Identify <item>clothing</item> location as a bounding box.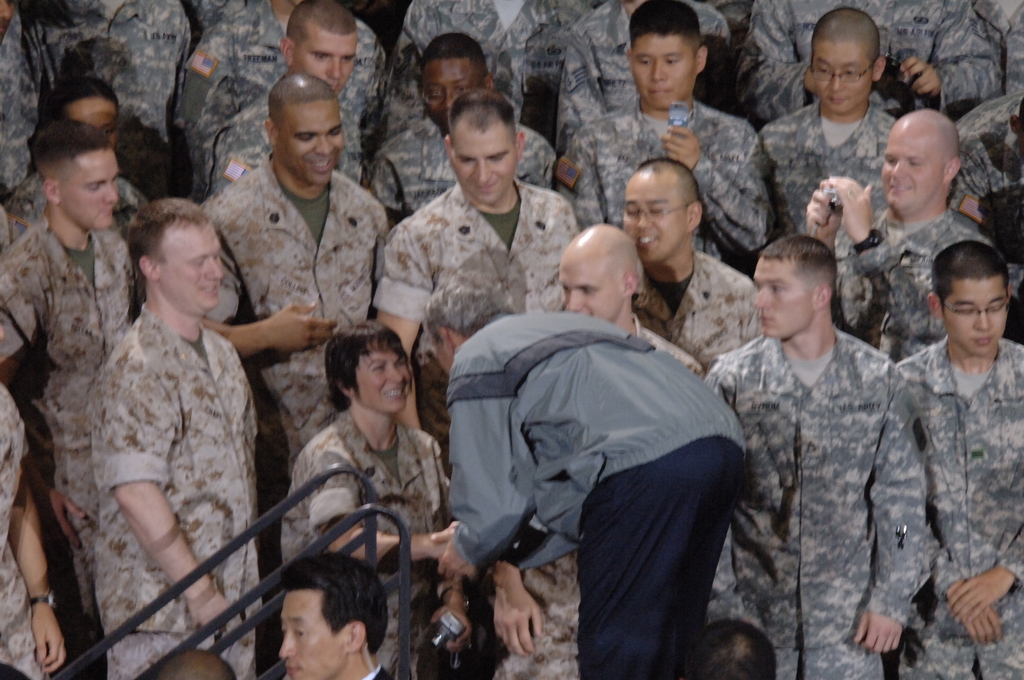
rect(442, 307, 756, 679).
